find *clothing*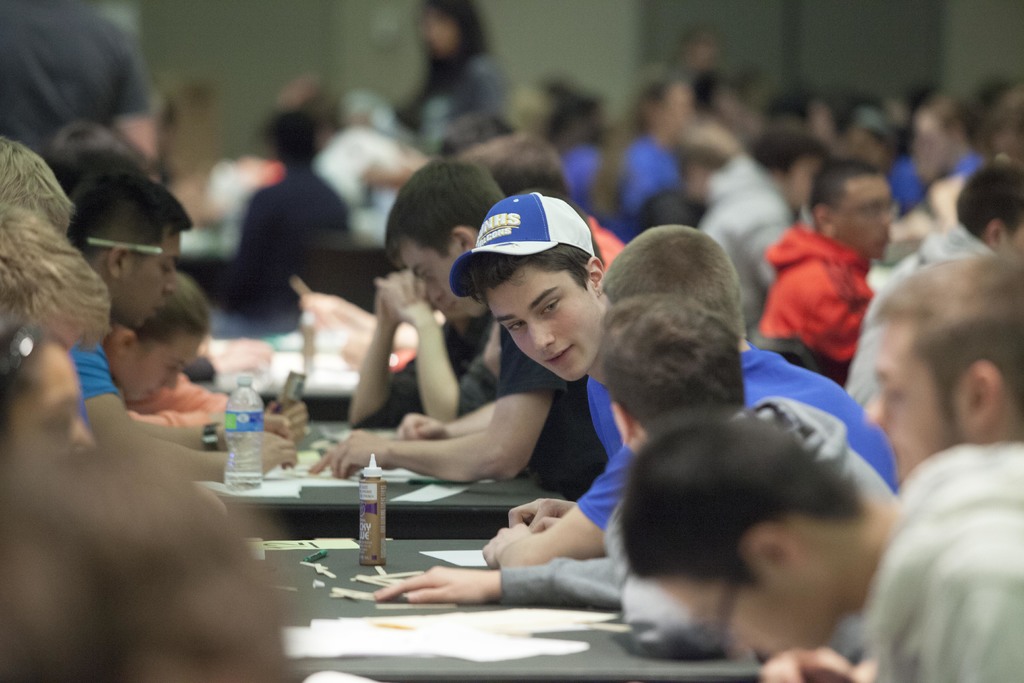
{"x1": 564, "y1": 328, "x2": 901, "y2": 534}
